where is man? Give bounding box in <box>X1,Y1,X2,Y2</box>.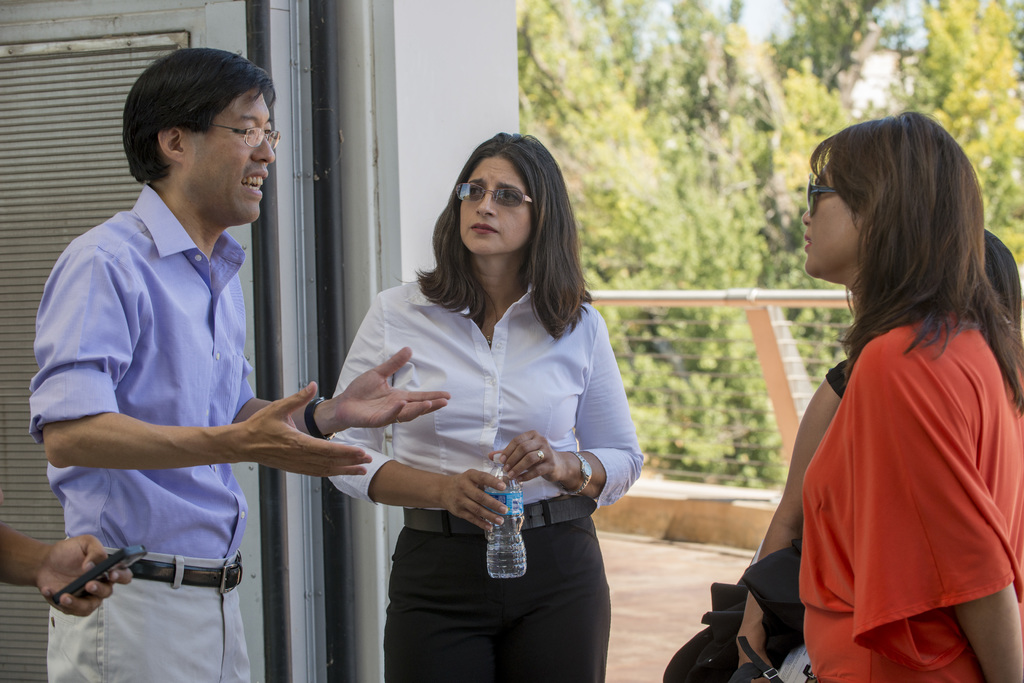
<box>40,55,323,636</box>.
